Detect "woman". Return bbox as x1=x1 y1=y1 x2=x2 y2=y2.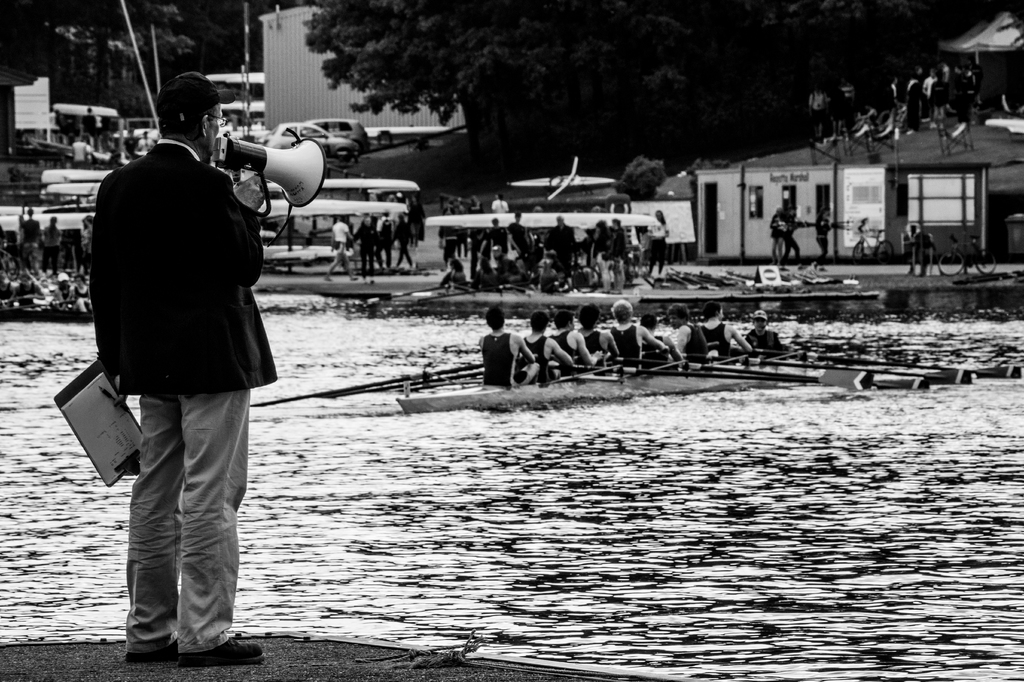
x1=44 y1=213 x2=63 y2=276.
